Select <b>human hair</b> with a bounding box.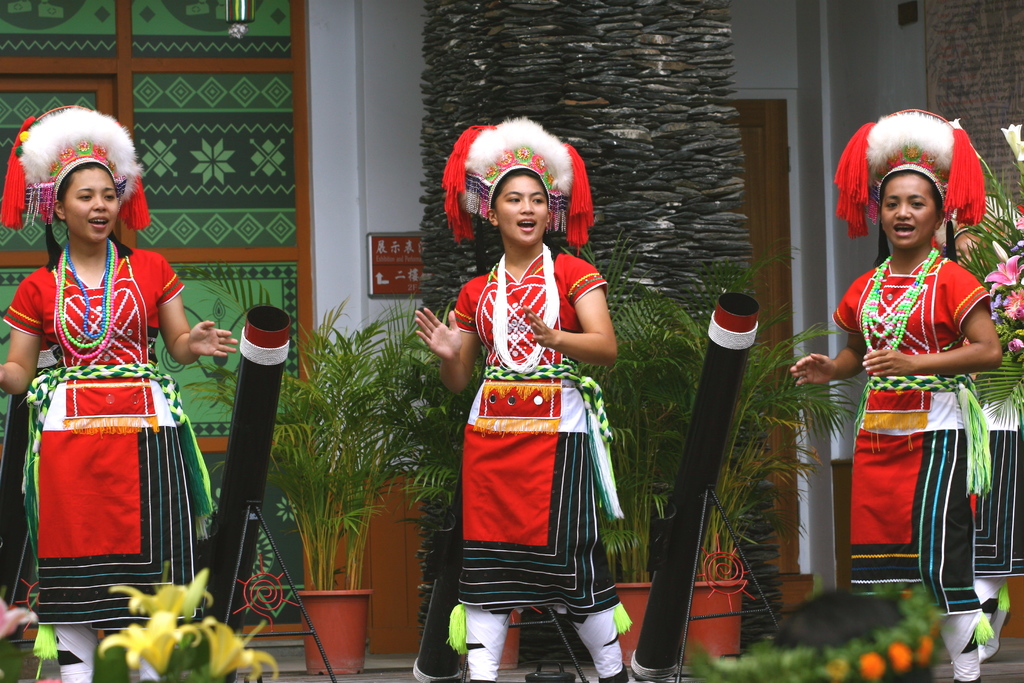
x1=872 y1=168 x2=959 y2=266.
